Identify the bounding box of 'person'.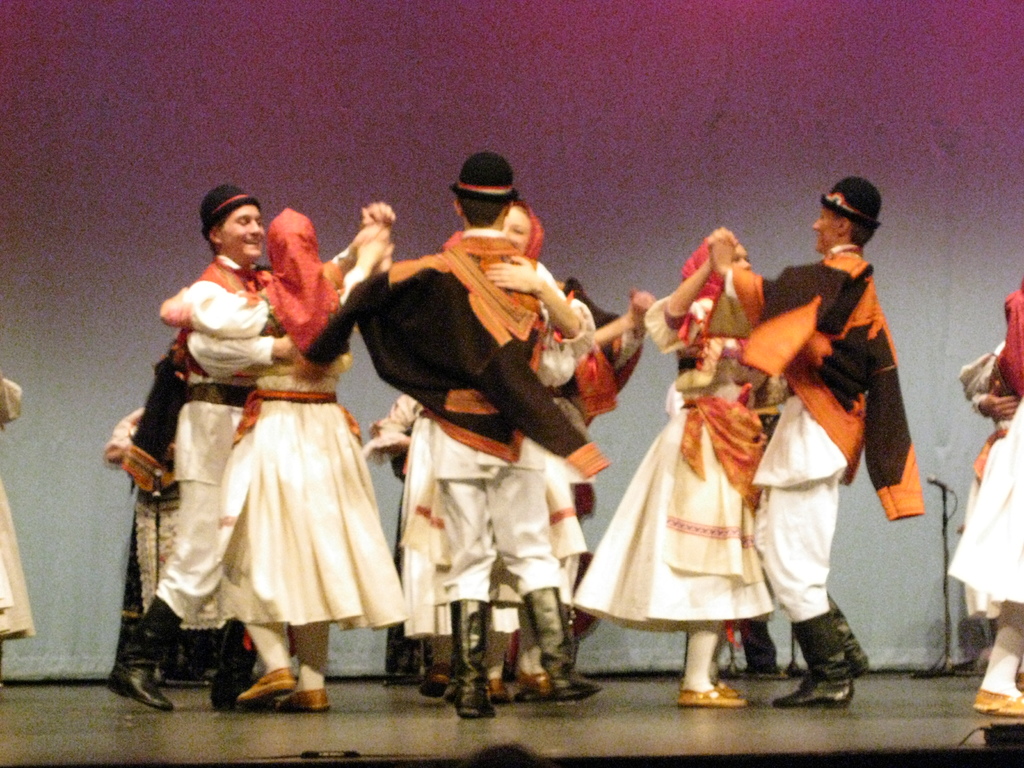
bbox=[947, 405, 1023, 715].
